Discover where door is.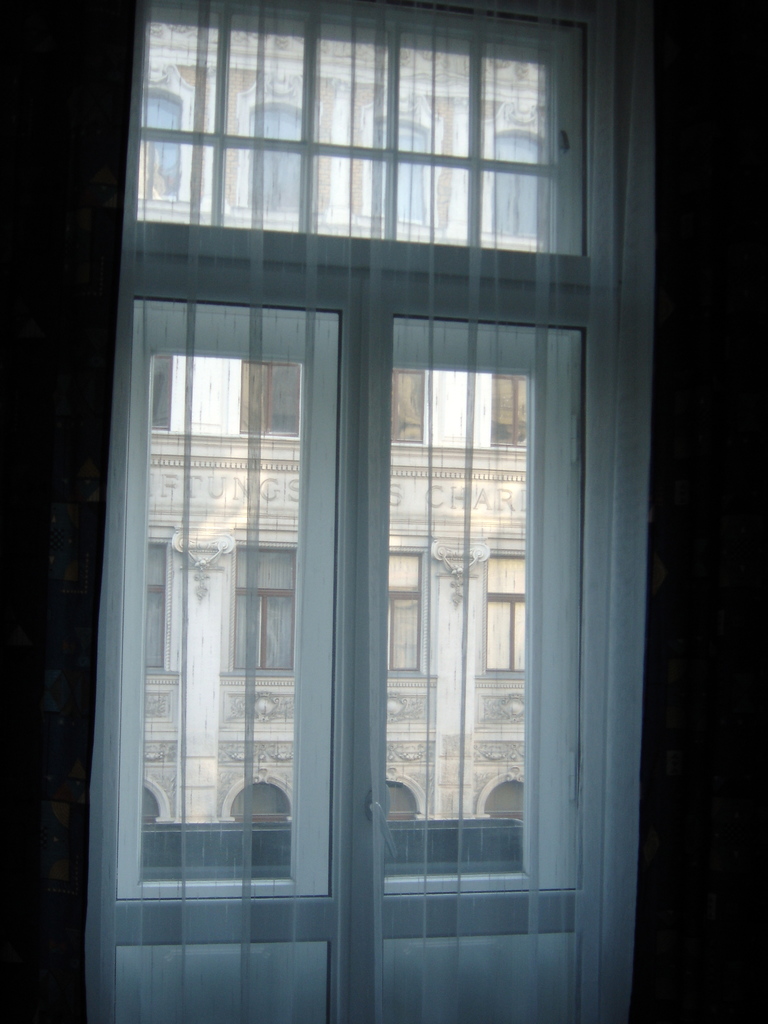
Discovered at box=[353, 279, 592, 1023].
